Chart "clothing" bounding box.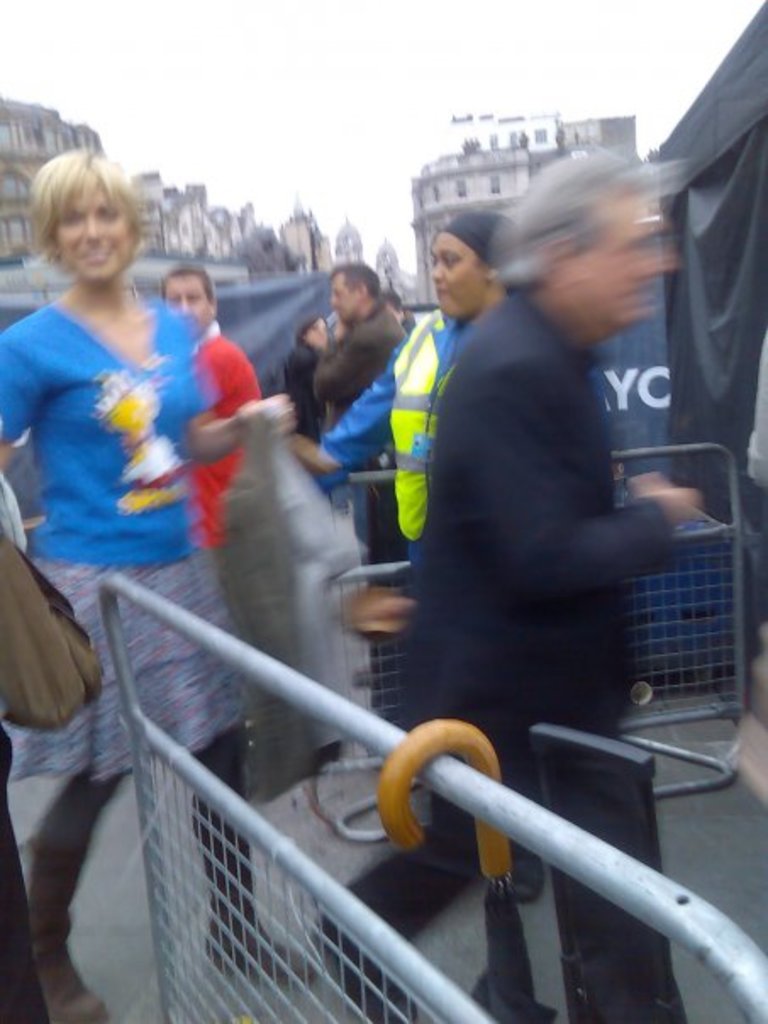
Charted: 210:322:275:537.
